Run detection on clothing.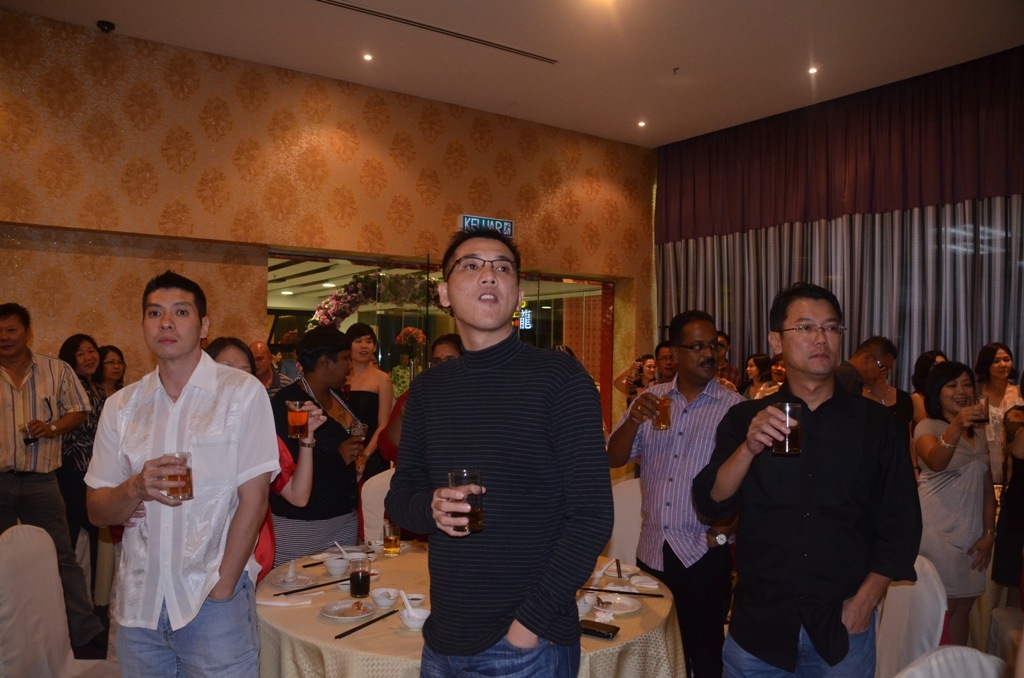
Result: {"left": 689, "top": 378, "right": 918, "bottom": 677}.
